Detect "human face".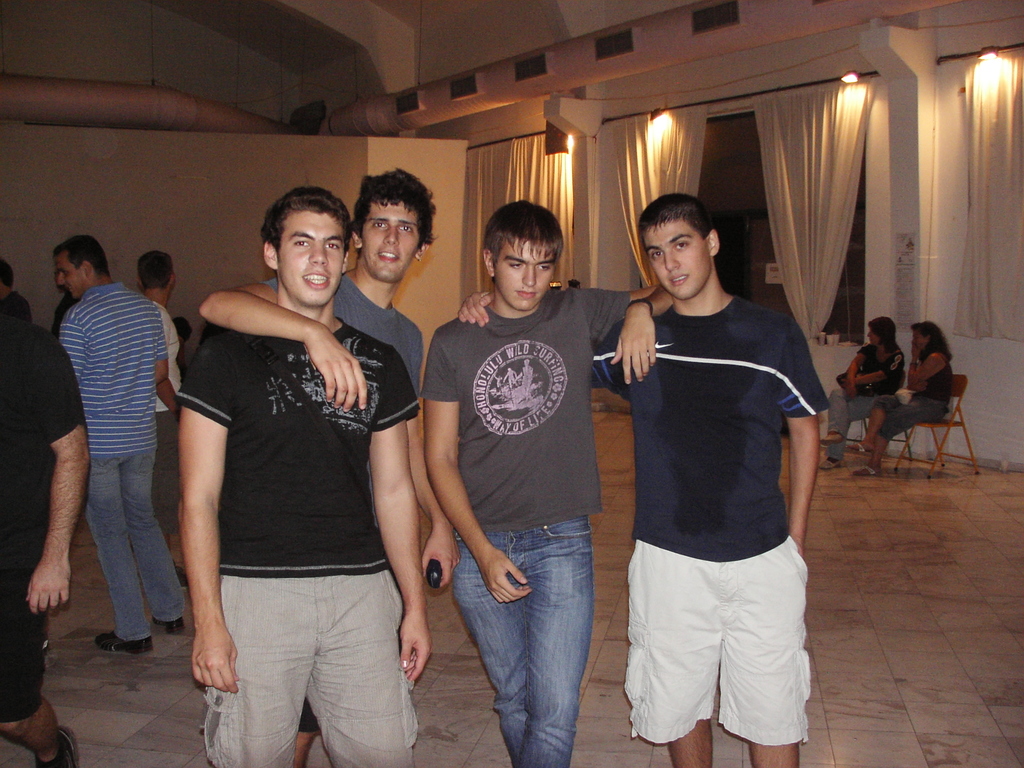
Detected at {"left": 504, "top": 236, "right": 562, "bottom": 305}.
